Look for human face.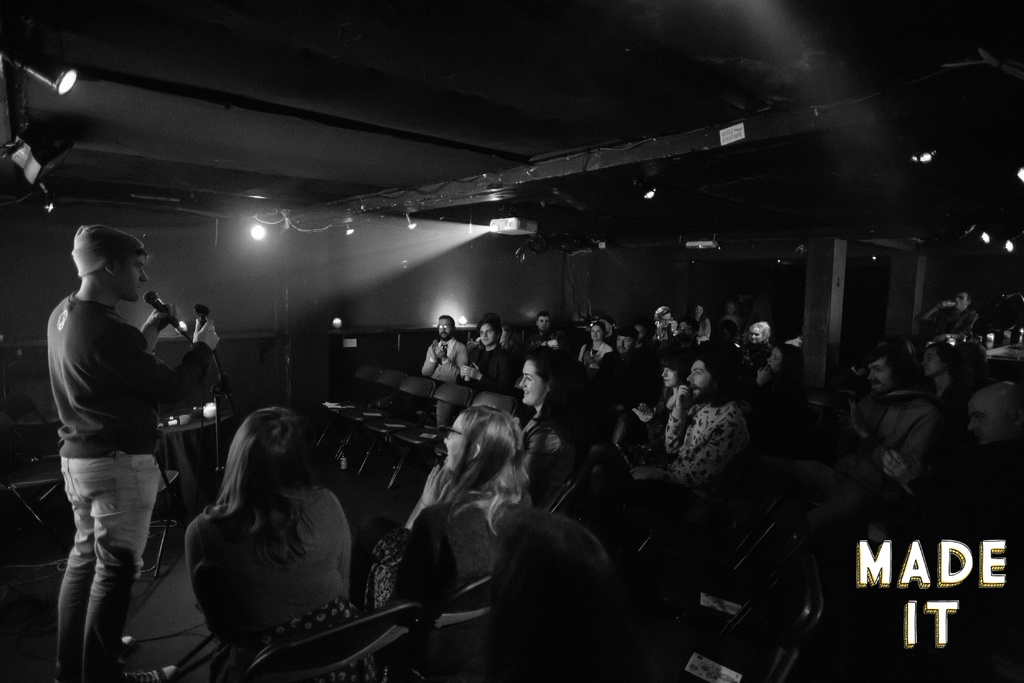
Found: <box>519,359,544,406</box>.
